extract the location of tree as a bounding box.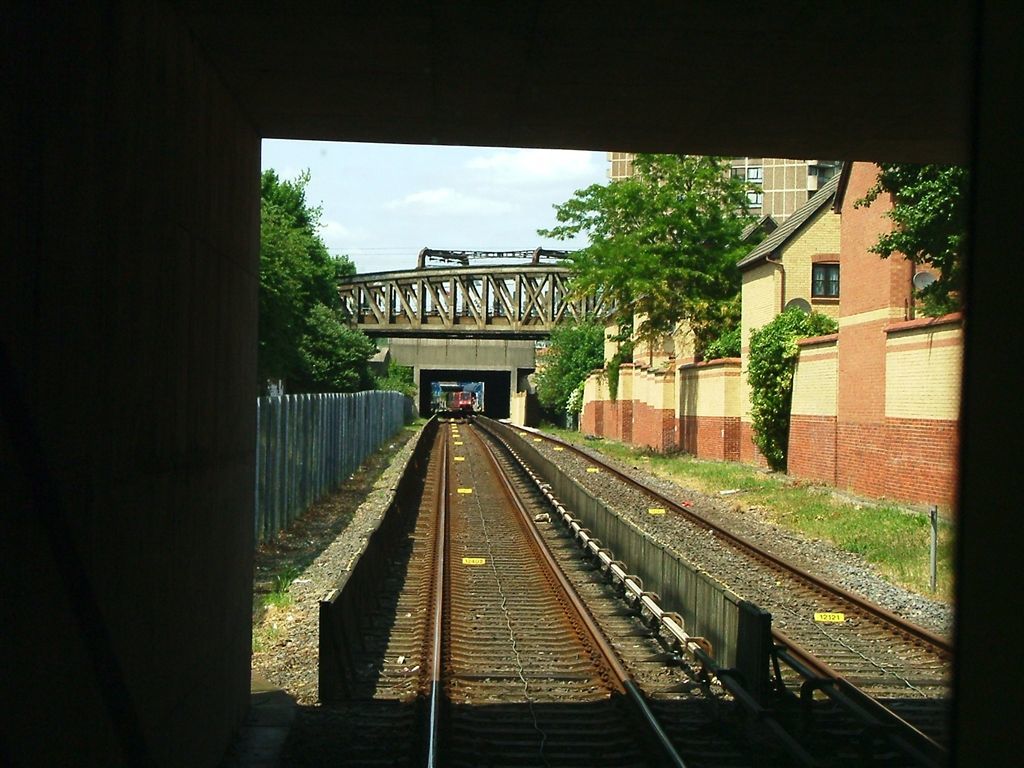
<bbox>532, 319, 606, 418</bbox>.
